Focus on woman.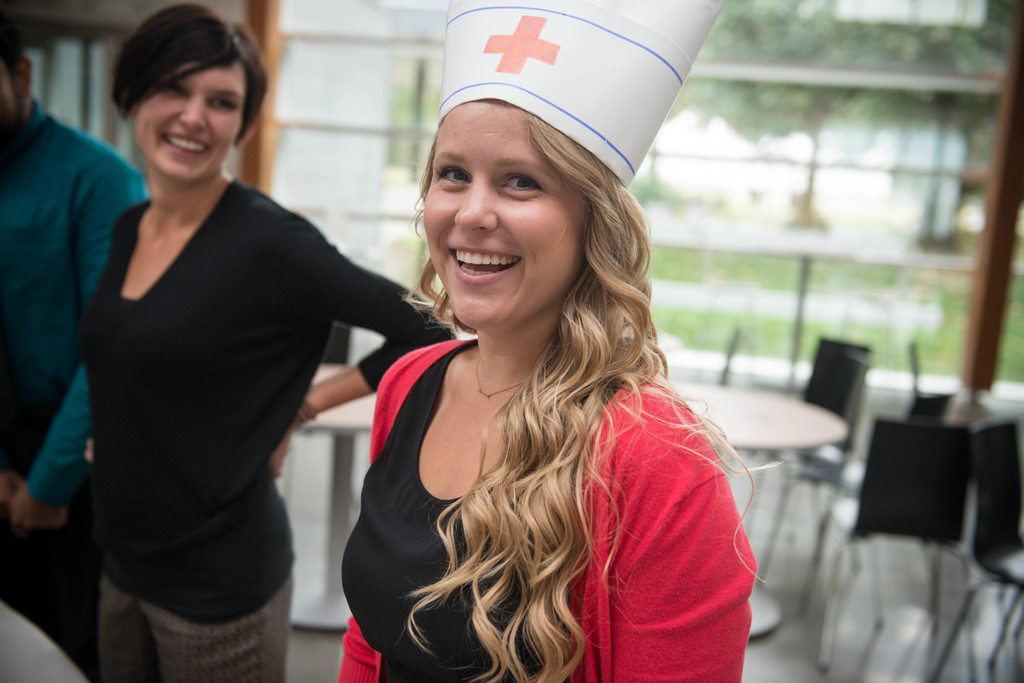
Focused at (72, 0, 458, 682).
